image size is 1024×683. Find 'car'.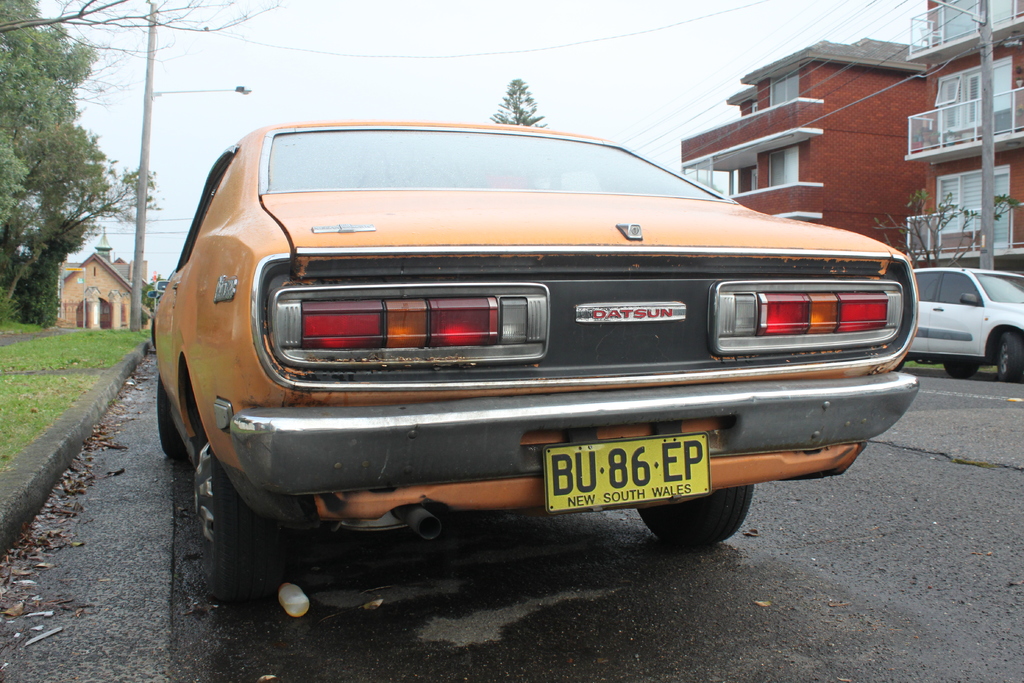
BBox(126, 119, 922, 620).
